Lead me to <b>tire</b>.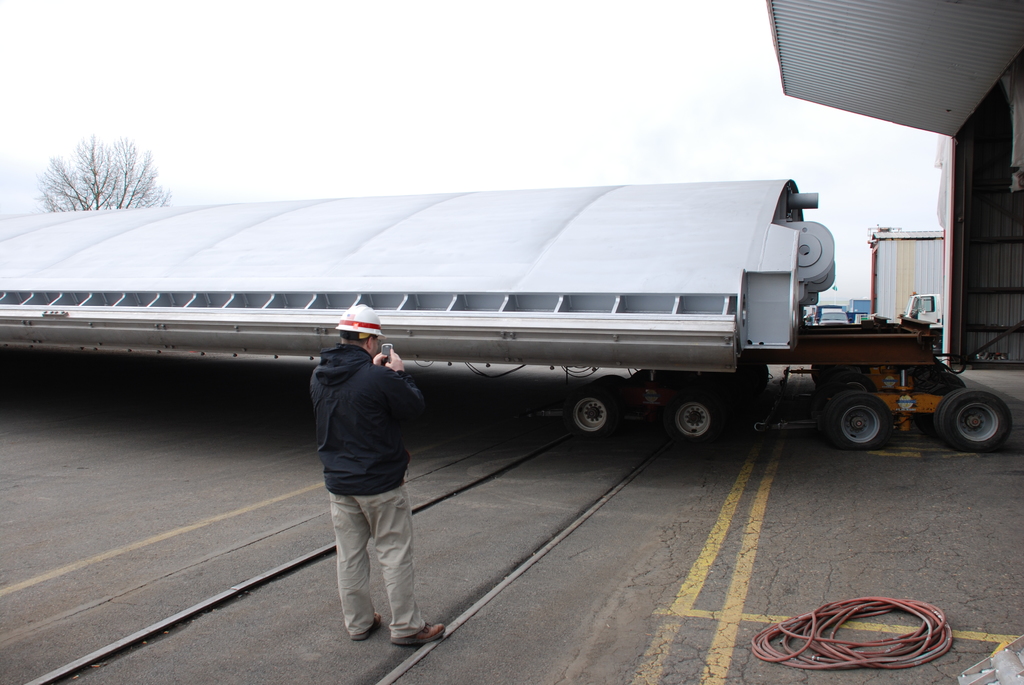
Lead to <bbox>938, 374, 966, 389</bbox>.
